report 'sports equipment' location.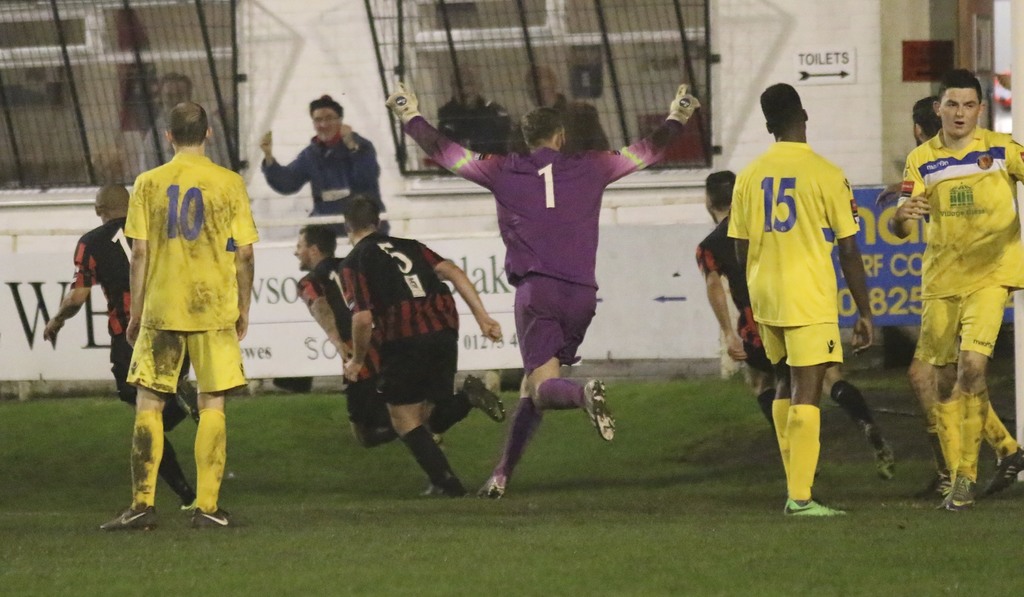
Report: left=387, top=79, right=417, bottom=122.
